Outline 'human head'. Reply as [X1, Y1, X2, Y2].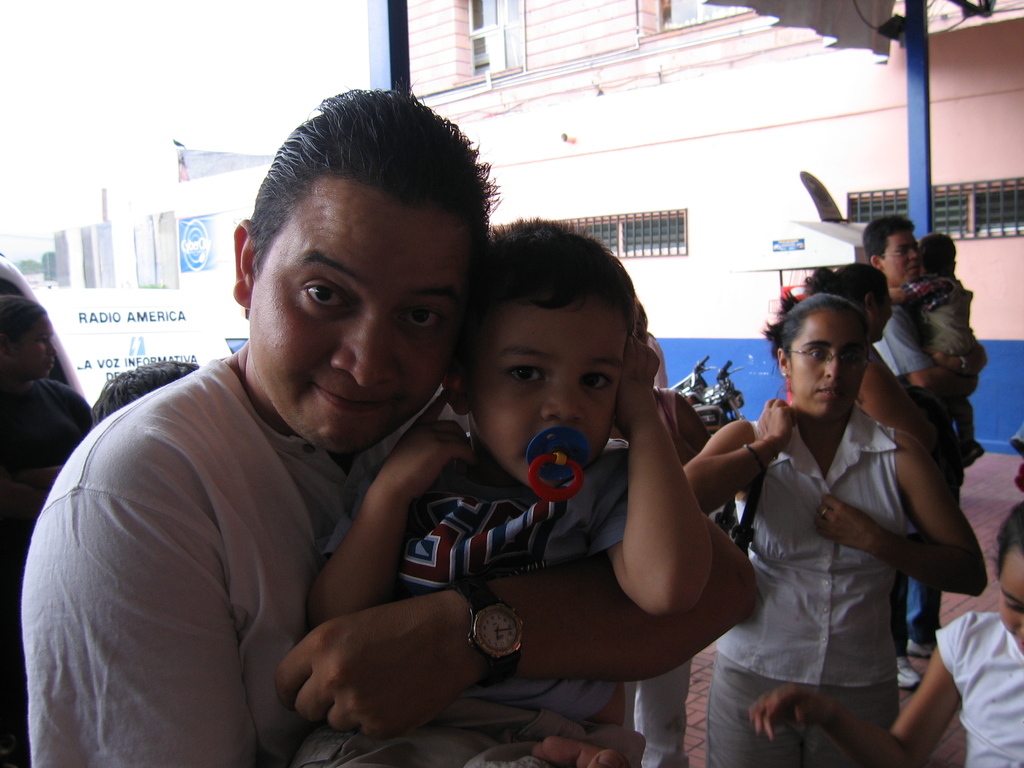
[809, 259, 893, 344].
